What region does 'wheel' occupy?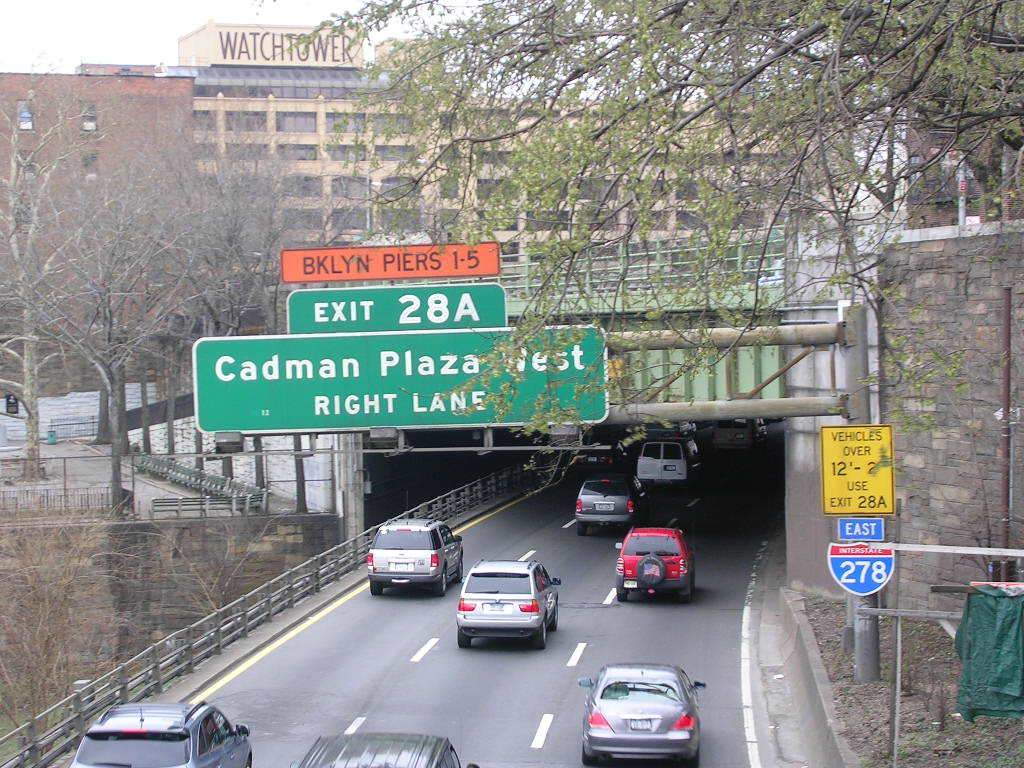
box(576, 740, 600, 766).
